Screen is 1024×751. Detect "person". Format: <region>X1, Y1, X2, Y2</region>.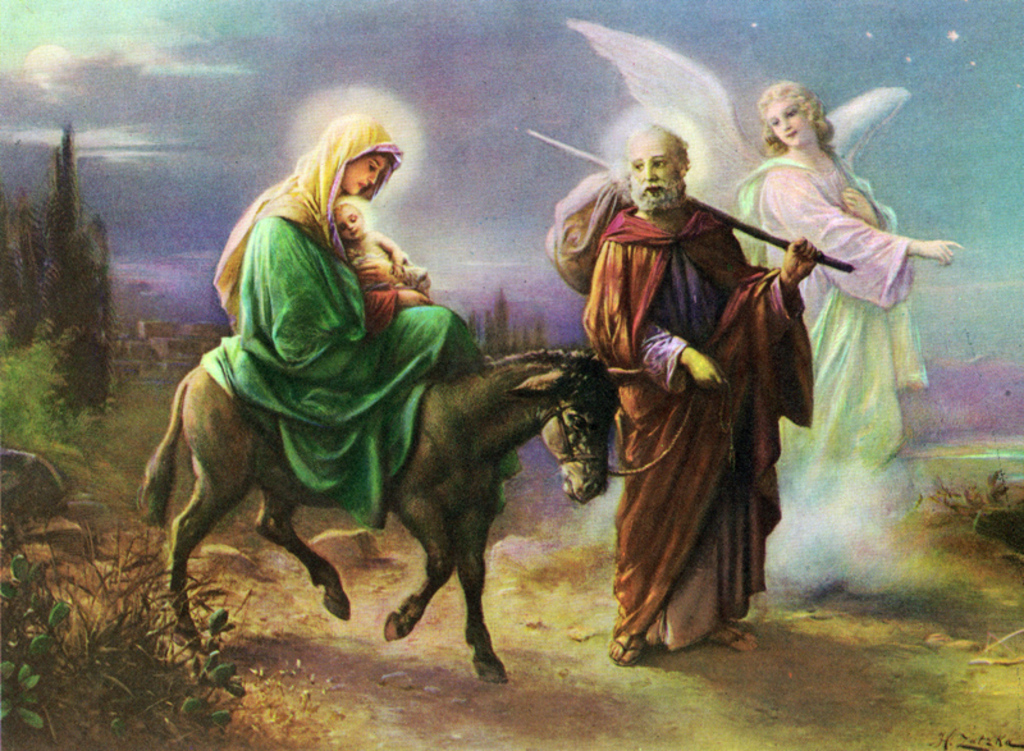
<region>198, 114, 524, 532</region>.
